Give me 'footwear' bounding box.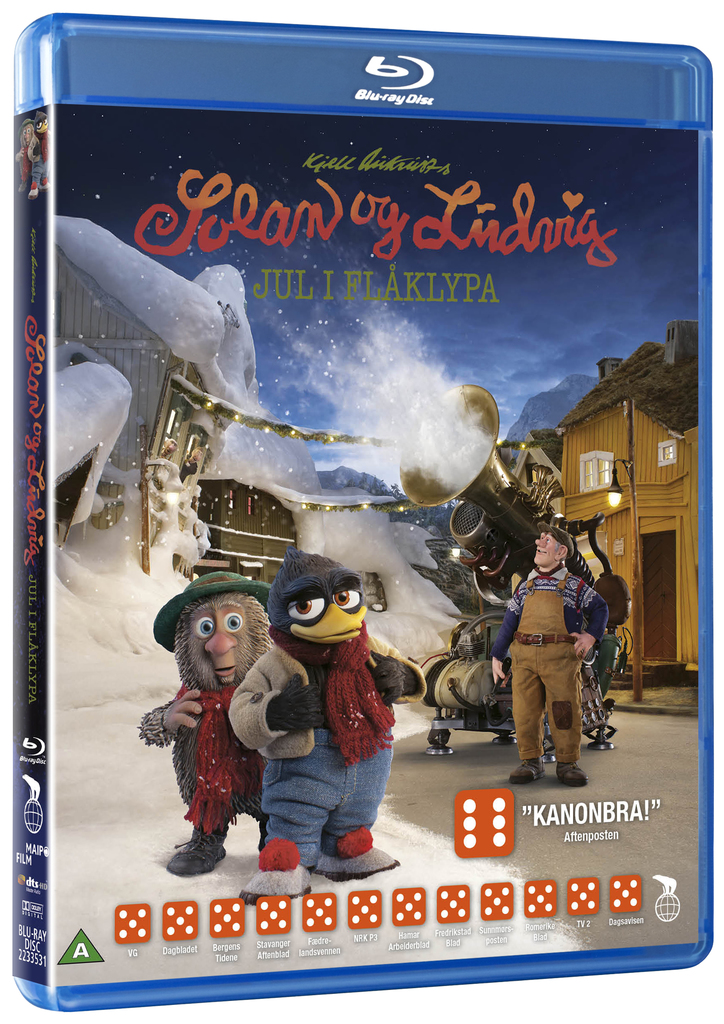
168,832,228,877.
